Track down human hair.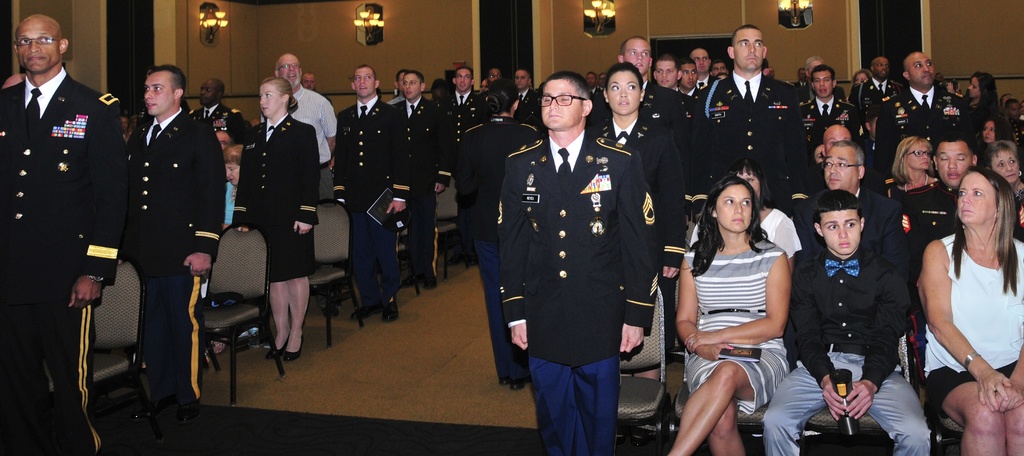
Tracked to 975 70 1000 122.
